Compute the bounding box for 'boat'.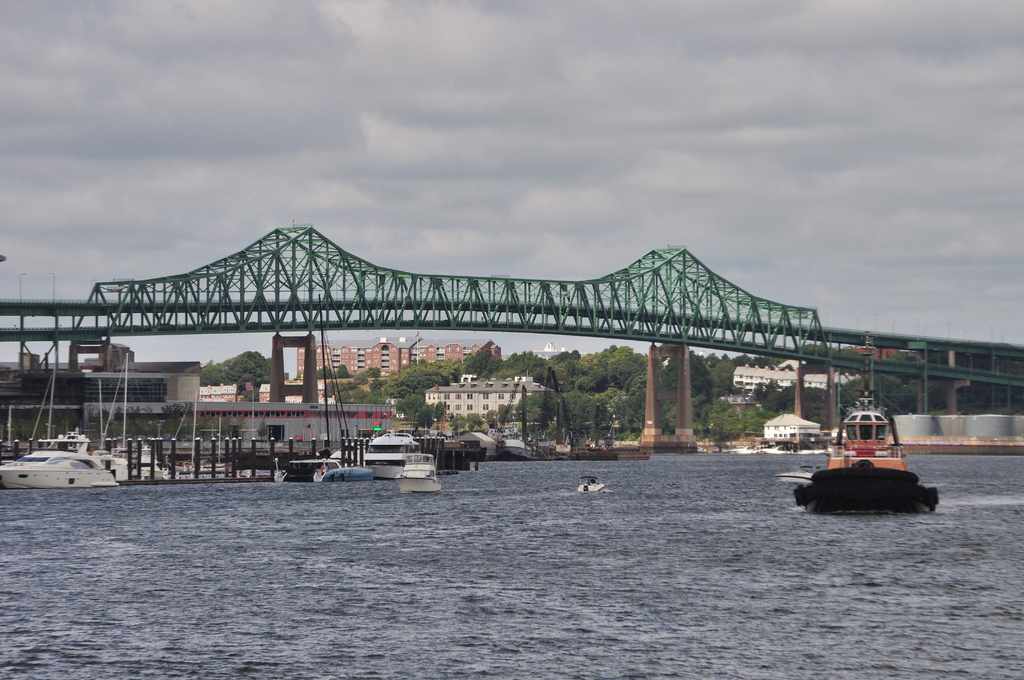
box(573, 481, 612, 494).
